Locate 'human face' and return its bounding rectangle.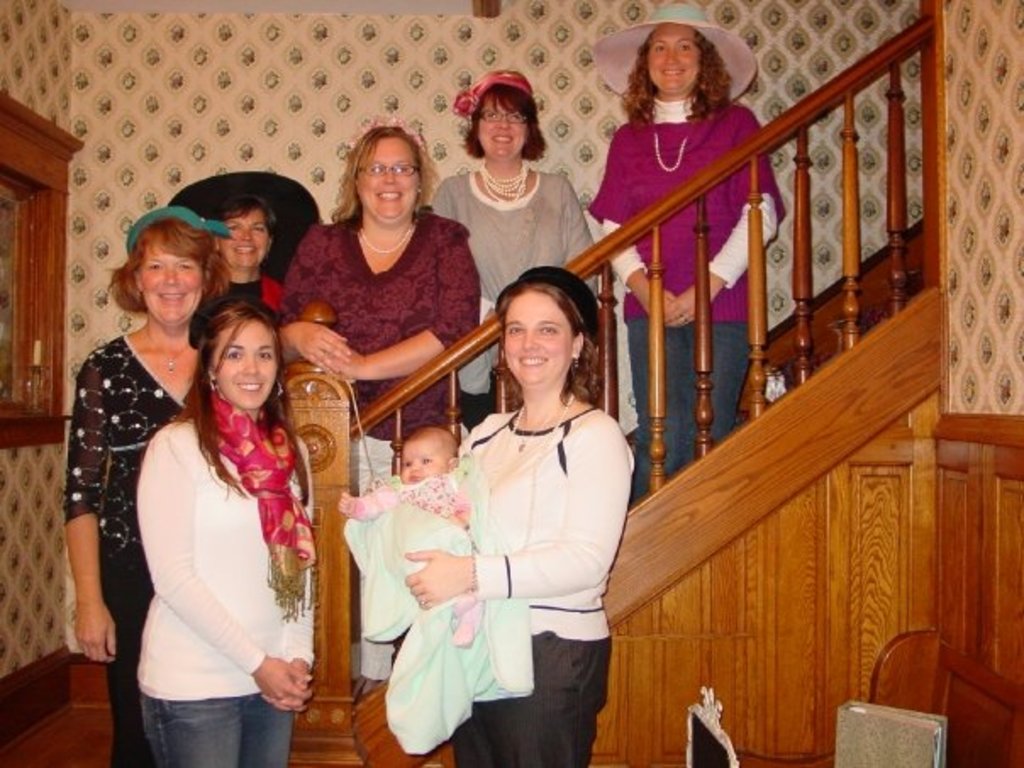
bbox=[212, 317, 278, 412].
